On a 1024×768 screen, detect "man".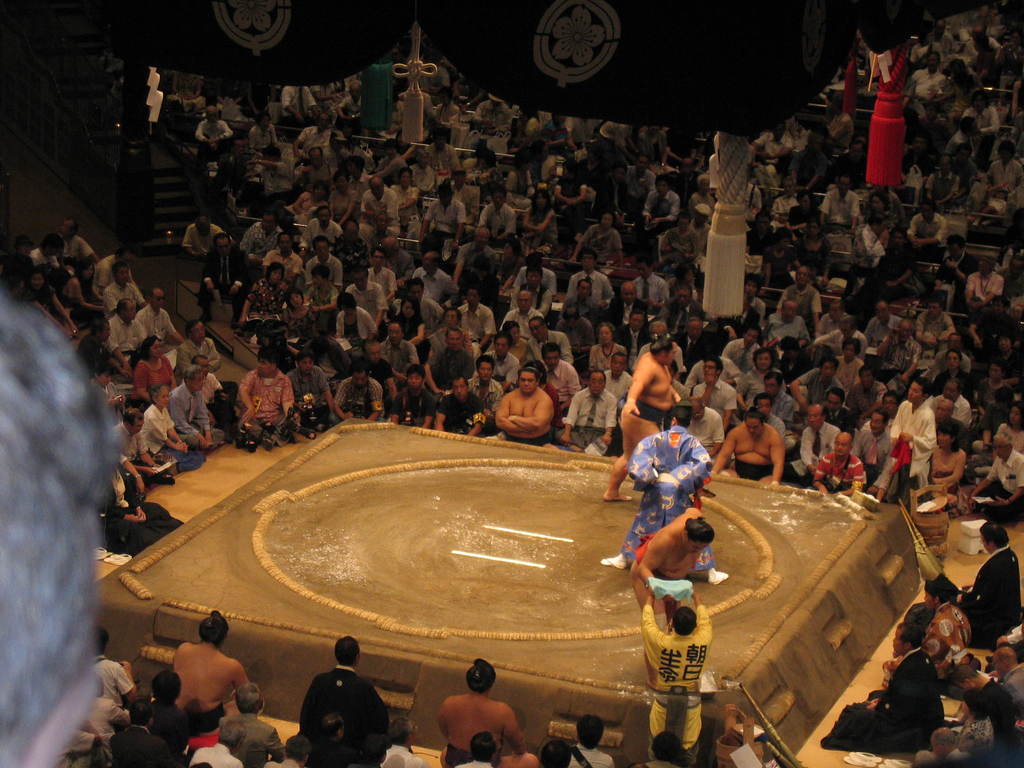
(left=876, top=324, right=921, bottom=384).
